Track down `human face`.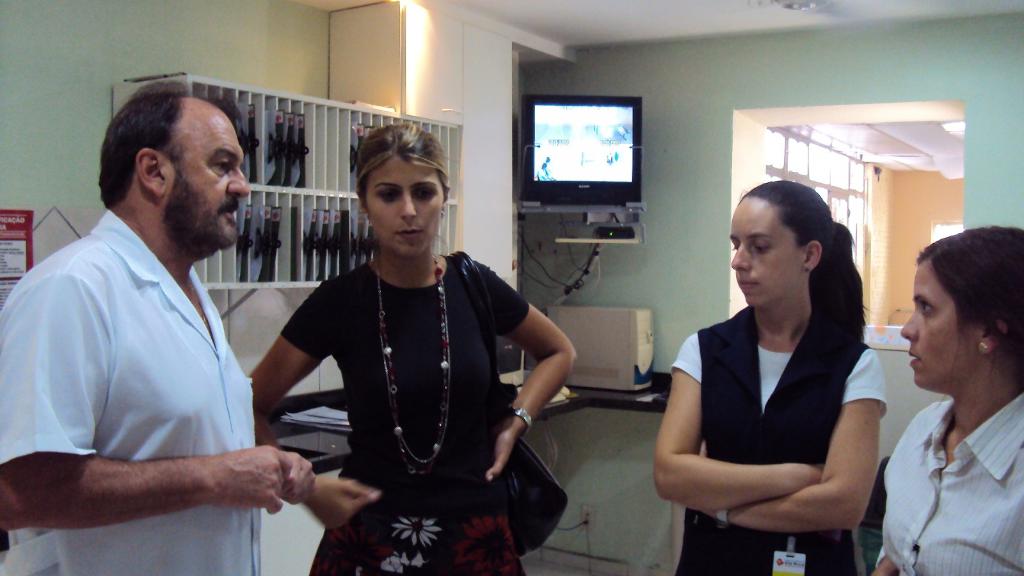
Tracked to rect(722, 195, 802, 312).
